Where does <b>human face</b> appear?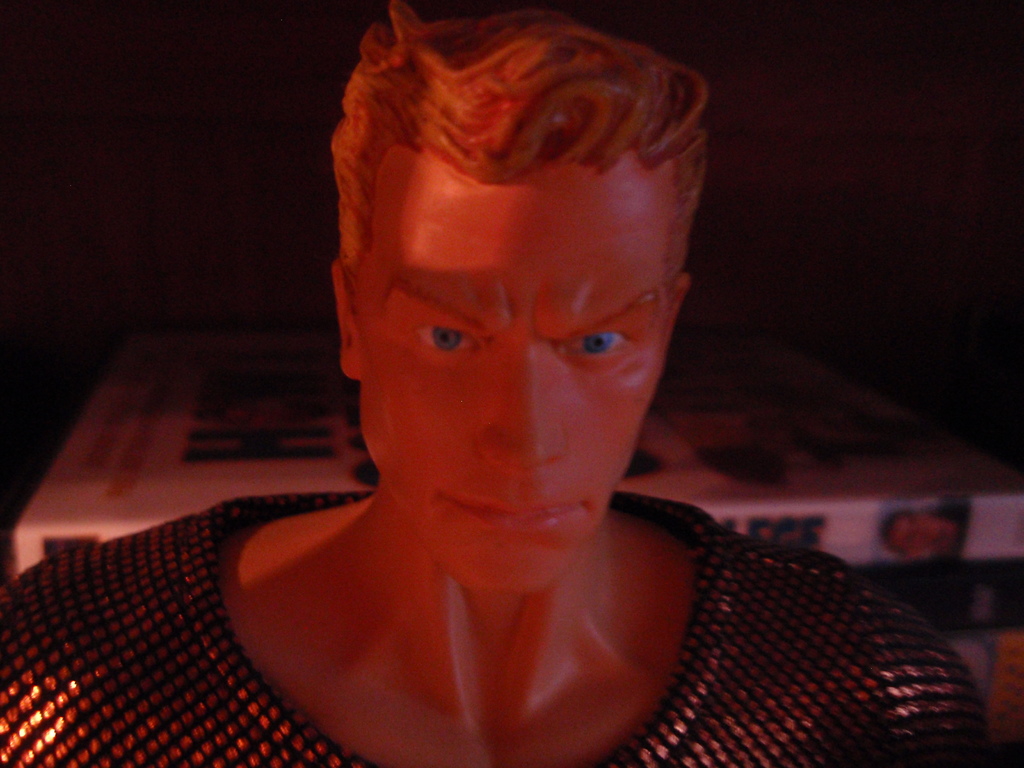
Appears at 361:182:662:586.
